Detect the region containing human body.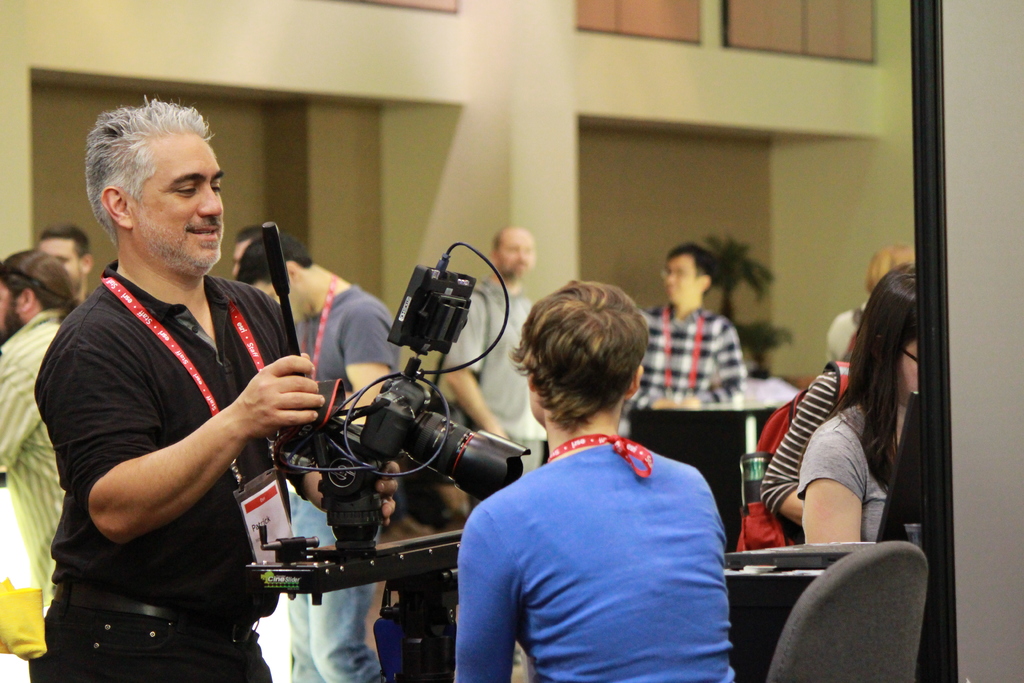
l=796, t=264, r=925, b=552.
